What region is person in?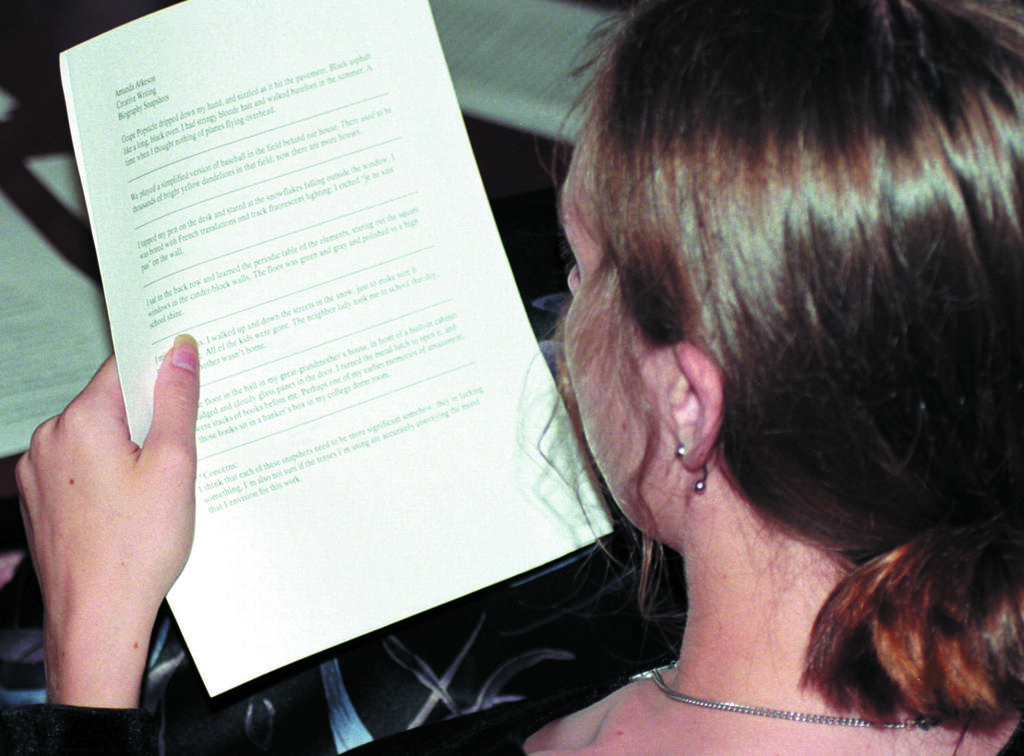
left=16, top=0, right=1023, bottom=751.
